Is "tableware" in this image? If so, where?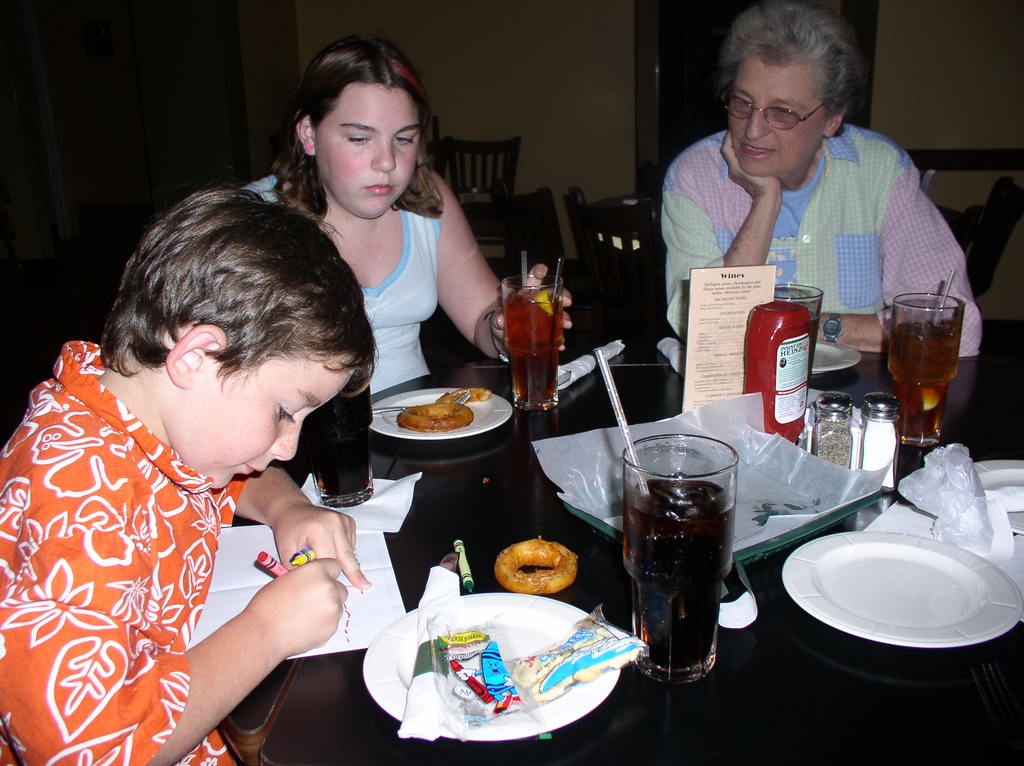
Yes, at l=361, t=587, r=614, b=740.
